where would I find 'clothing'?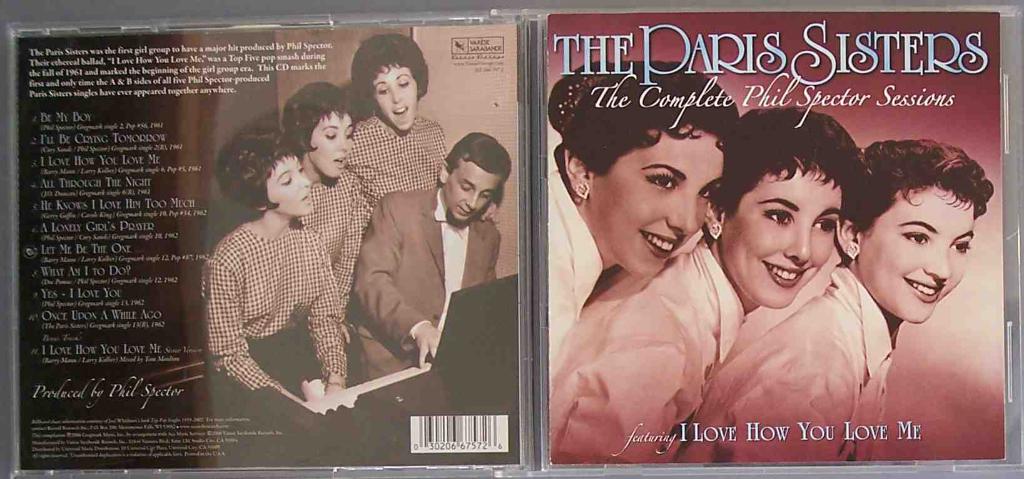
At locate(543, 230, 744, 463).
